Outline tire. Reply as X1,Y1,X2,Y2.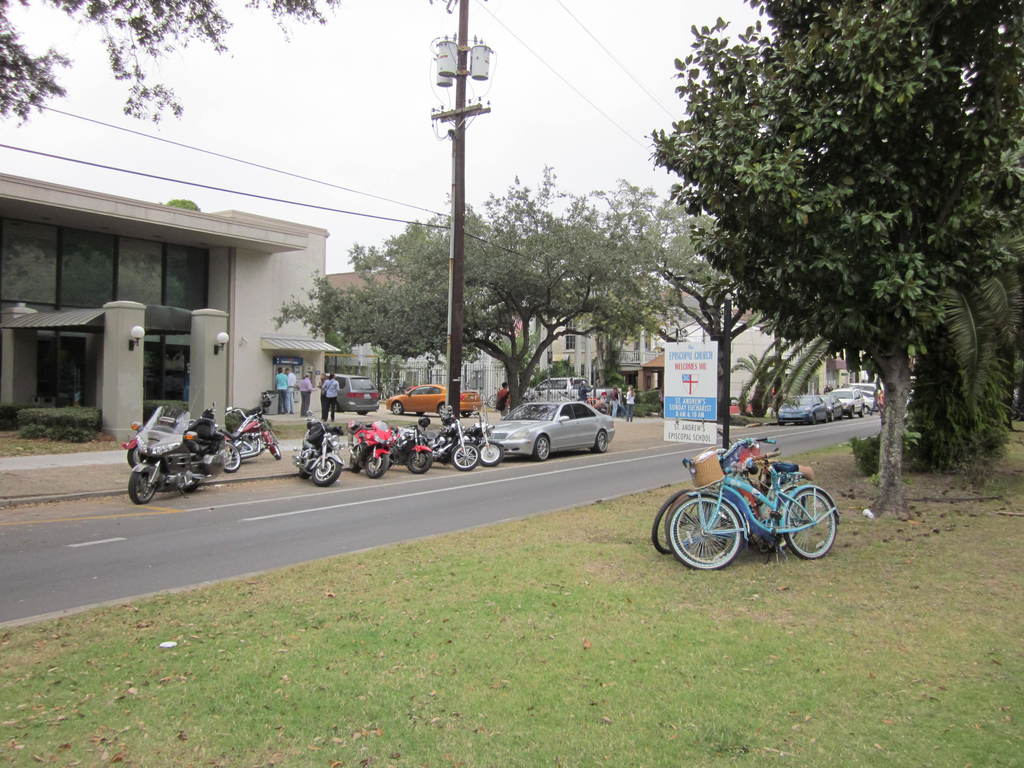
807,413,815,424.
